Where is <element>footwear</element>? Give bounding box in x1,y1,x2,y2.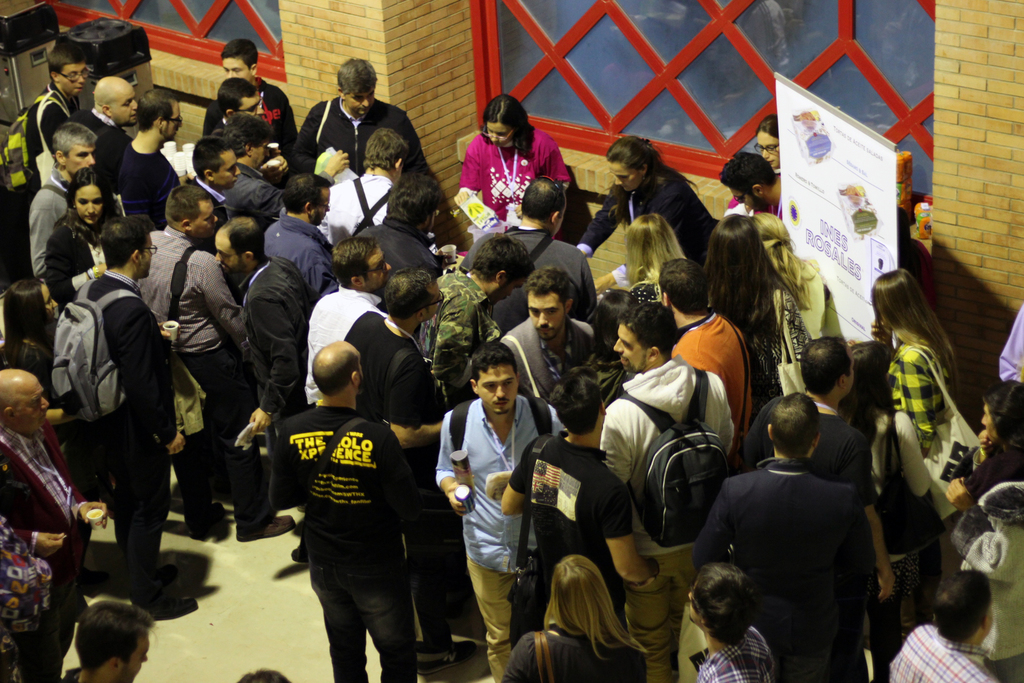
233,516,298,542.
